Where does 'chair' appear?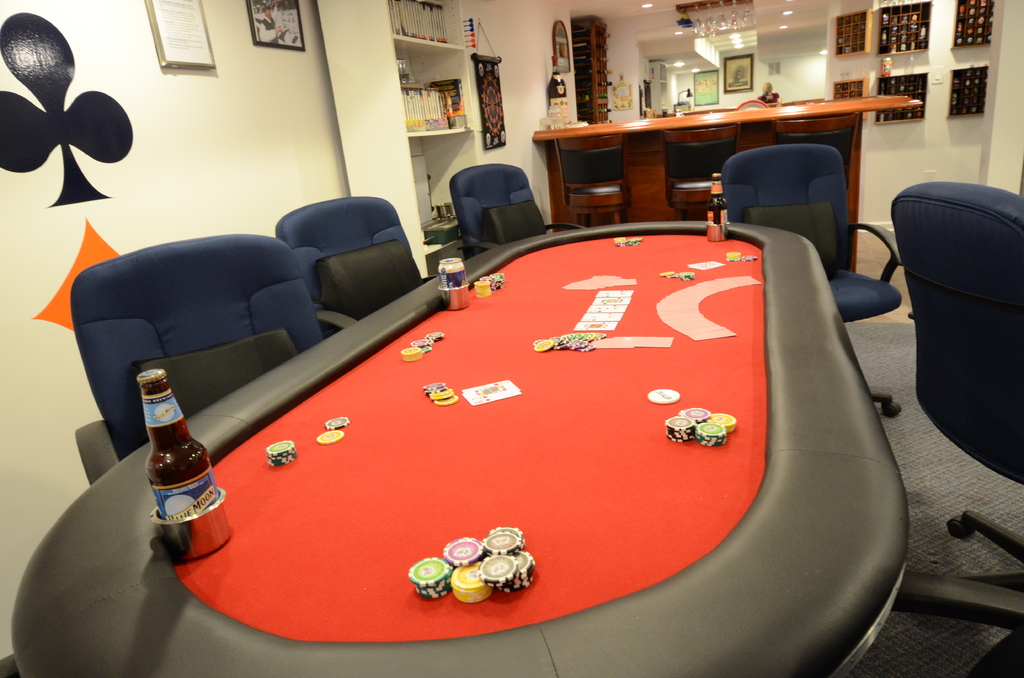
Appears at box(657, 124, 744, 225).
